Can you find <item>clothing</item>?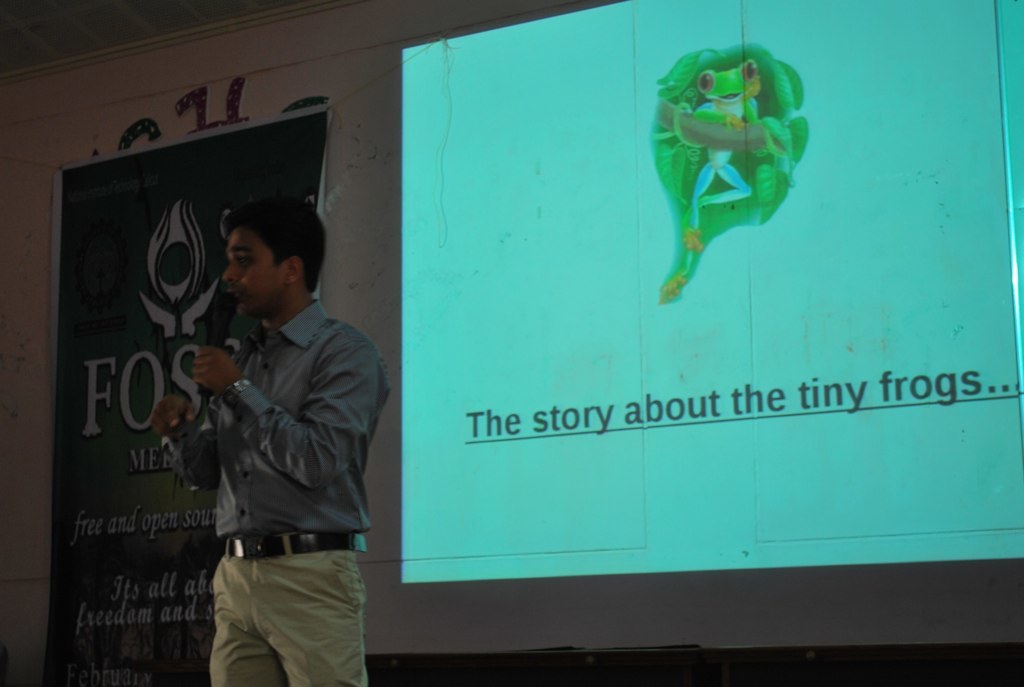
Yes, bounding box: (x1=156, y1=292, x2=390, y2=686).
